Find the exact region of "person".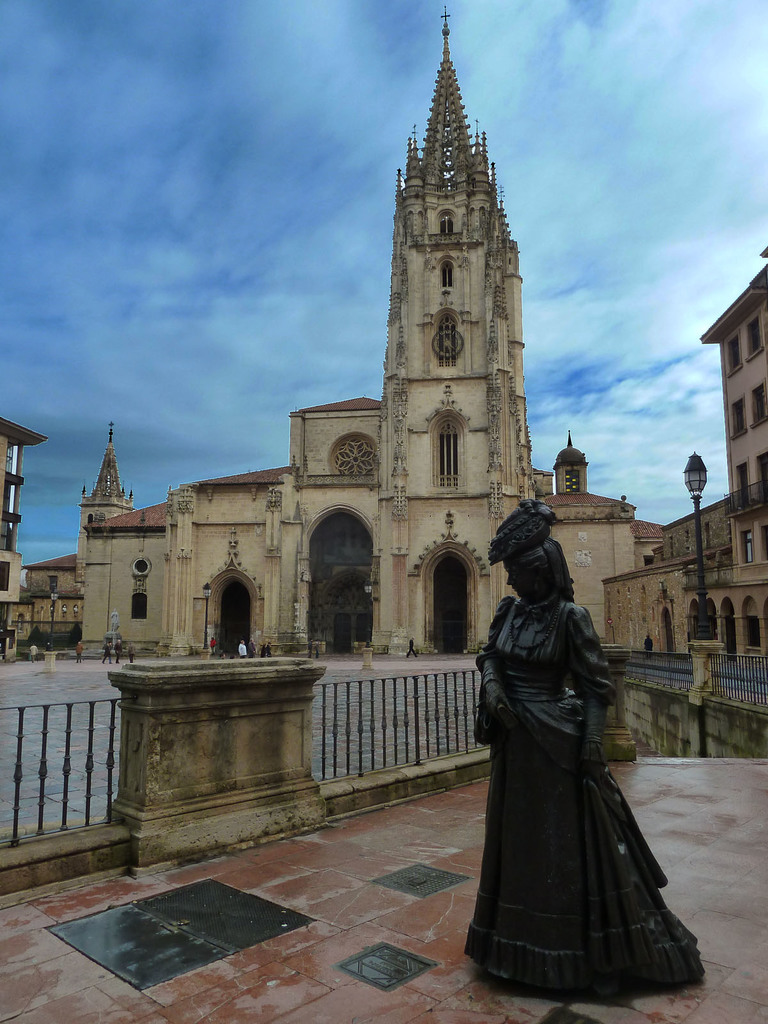
Exact region: x1=456 y1=540 x2=716 y2=1004.
